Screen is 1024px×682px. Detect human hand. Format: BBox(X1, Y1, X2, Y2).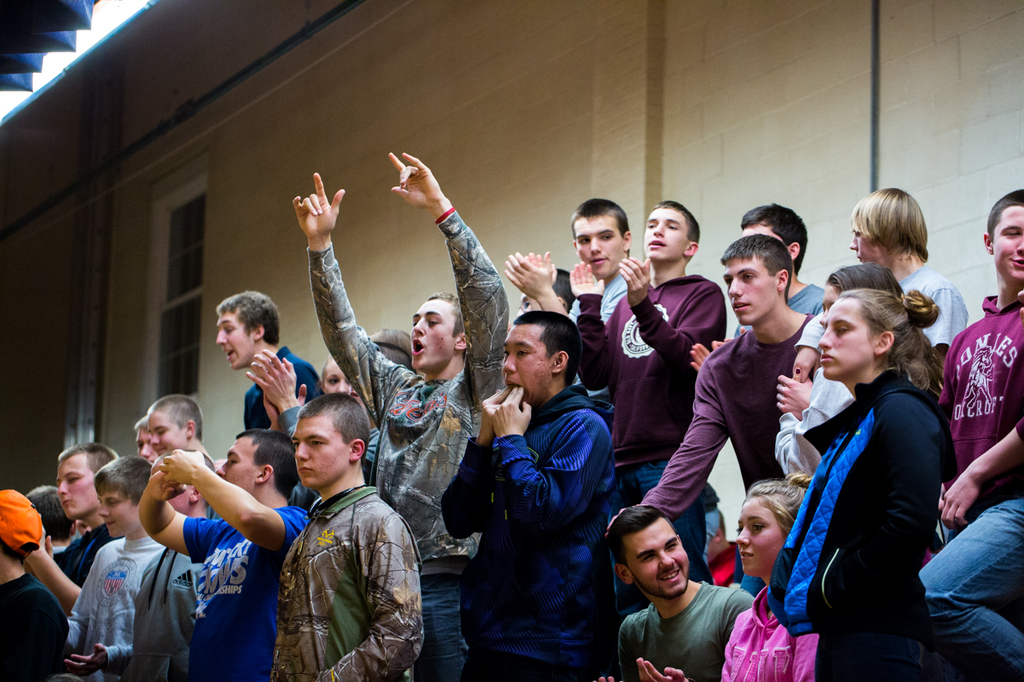
BBox(592, 673, 623, 681).
